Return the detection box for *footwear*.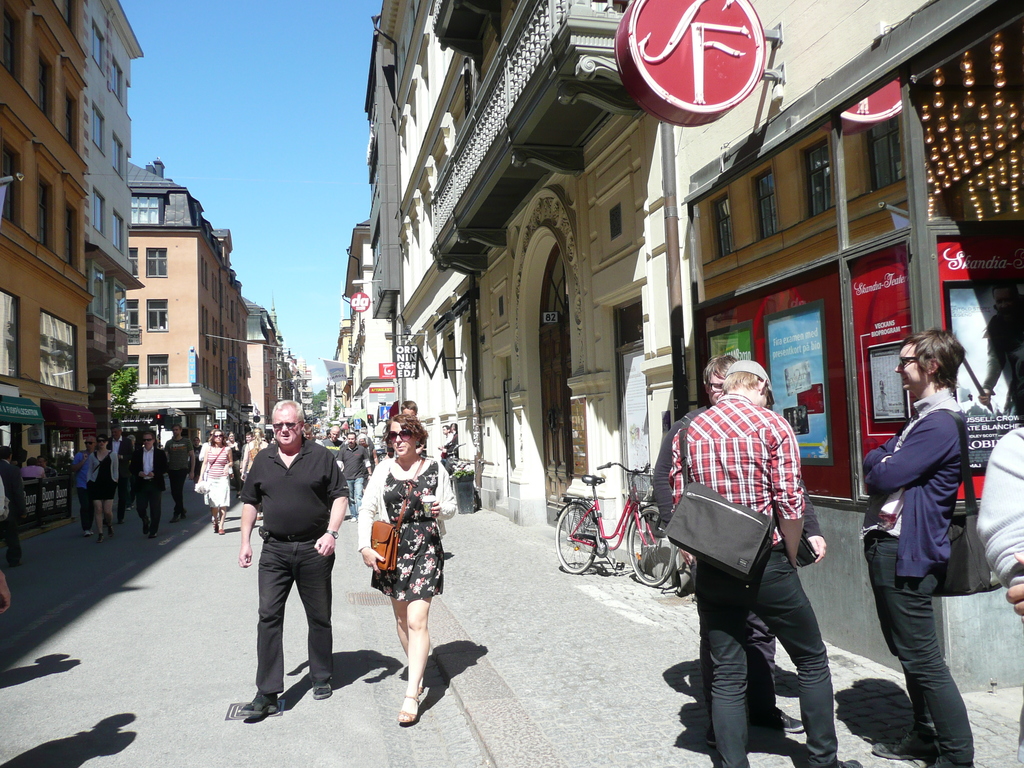
769,707,805,734.
